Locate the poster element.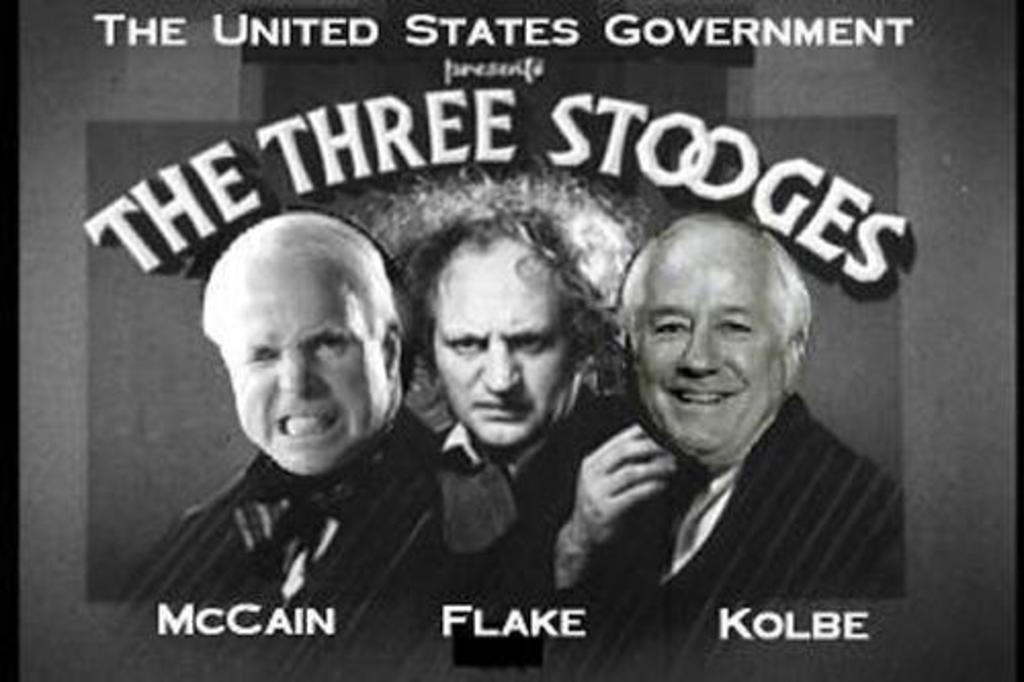
Element bbox: (10,0,1014,680).
